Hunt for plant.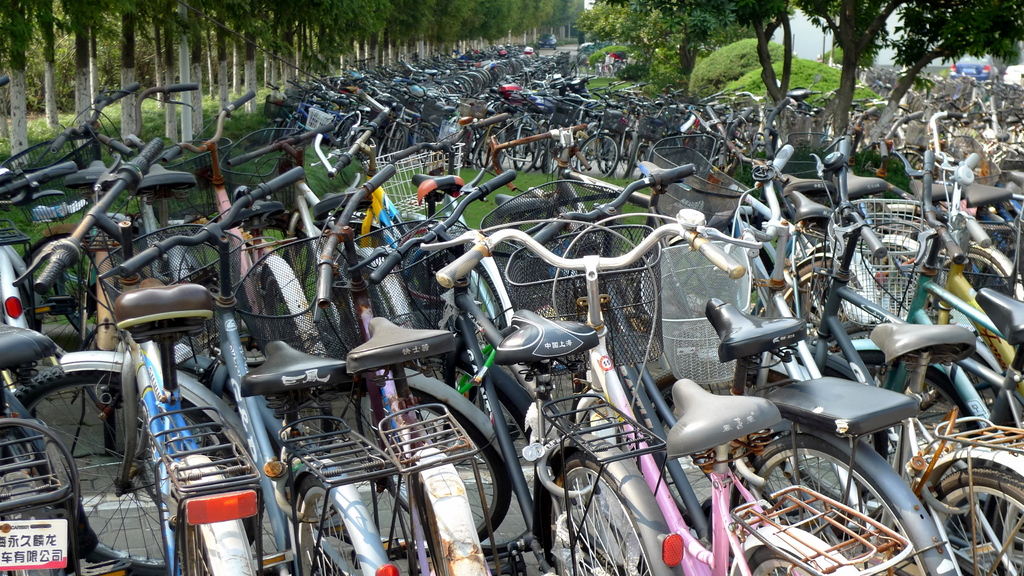
Hunted down at (left=687, top=27, right=789, bottom=84).
